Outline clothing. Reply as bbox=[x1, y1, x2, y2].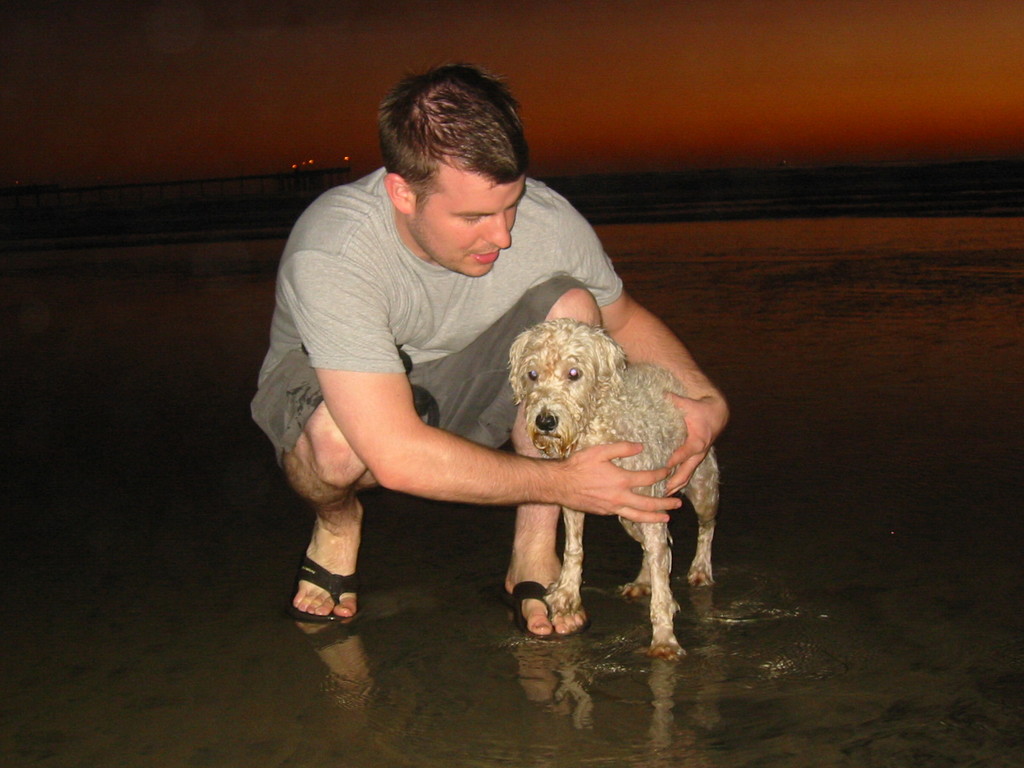
bbox=[323, 181, 662, 630].
